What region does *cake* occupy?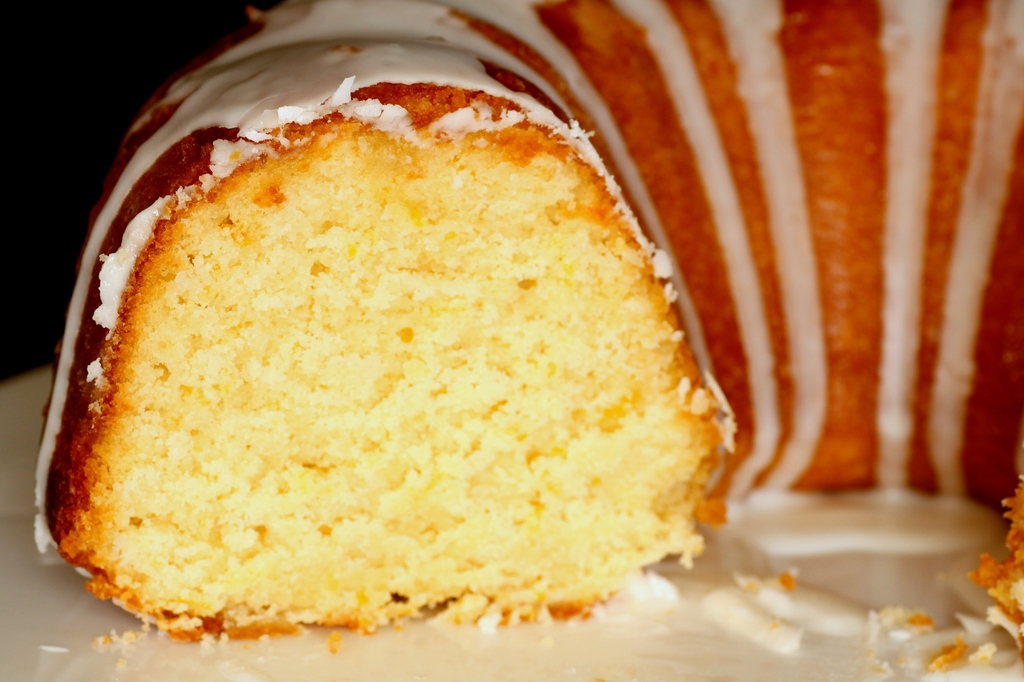
<bbox>34, 0, 1023, 641</bbox>.
